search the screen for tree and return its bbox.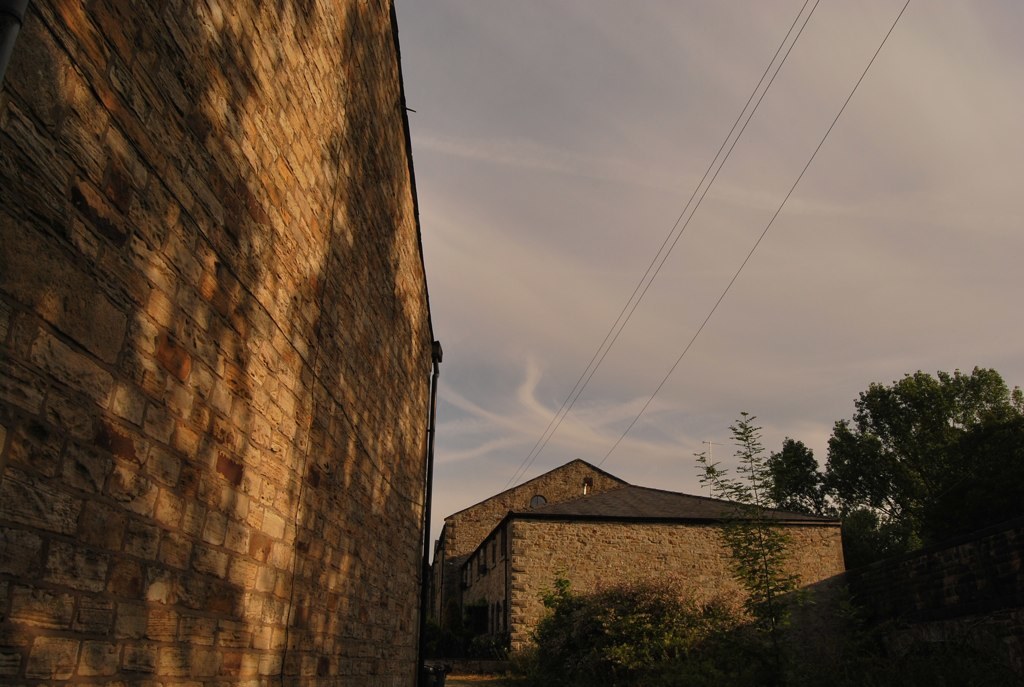
Found: 696,409,805,686.
